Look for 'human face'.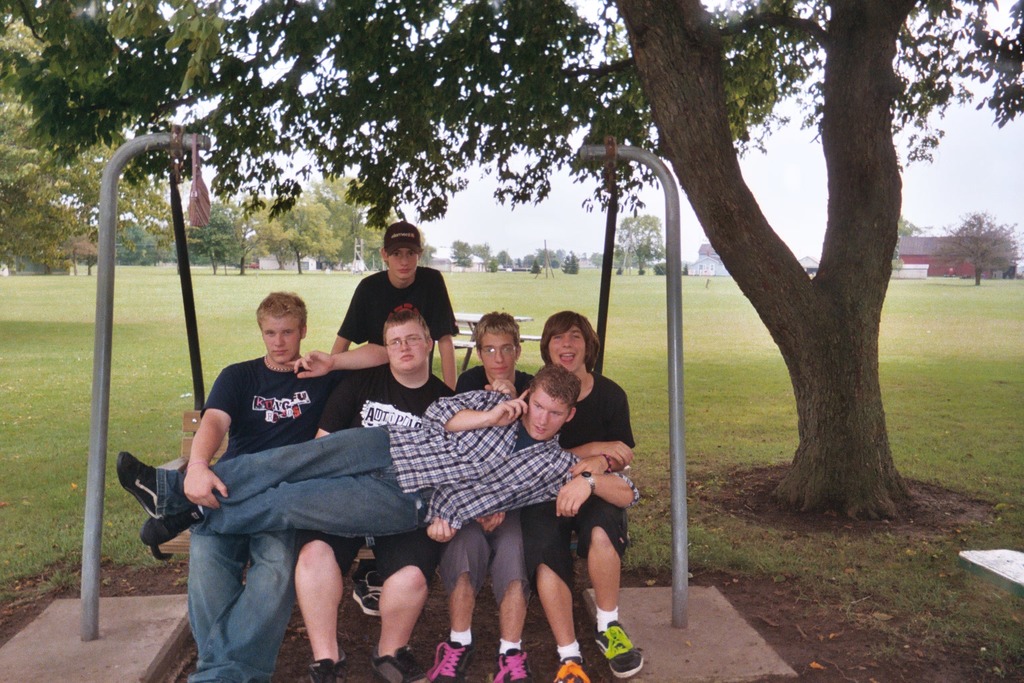
Found: <bbox>480, 332, 519, 380</bbox>.
